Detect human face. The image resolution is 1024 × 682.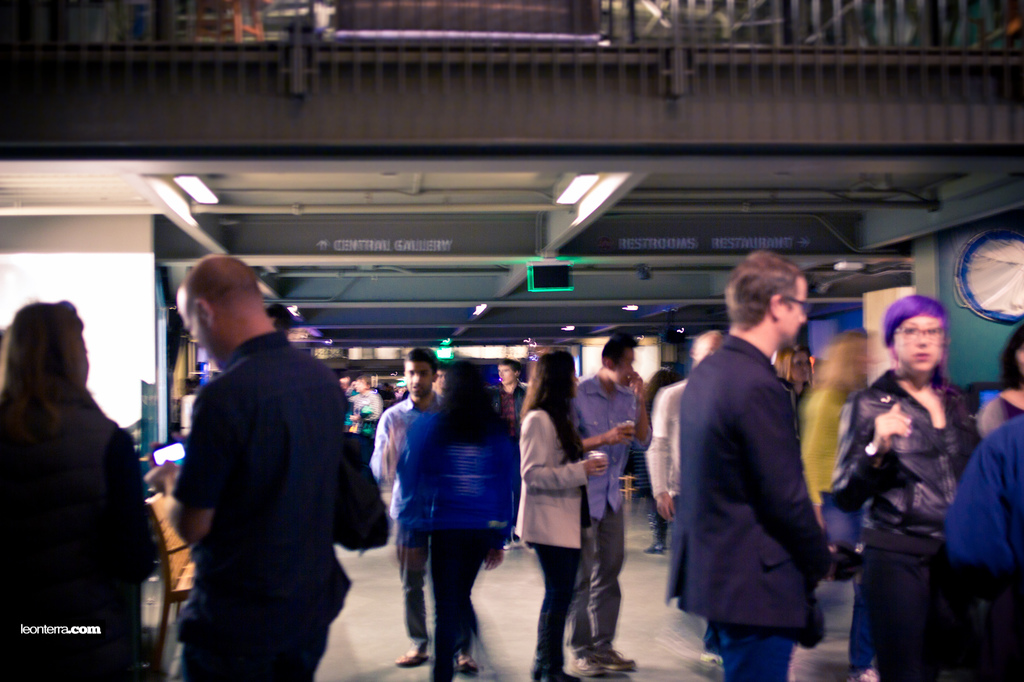
crop(1018, 343, 1023, 378).
